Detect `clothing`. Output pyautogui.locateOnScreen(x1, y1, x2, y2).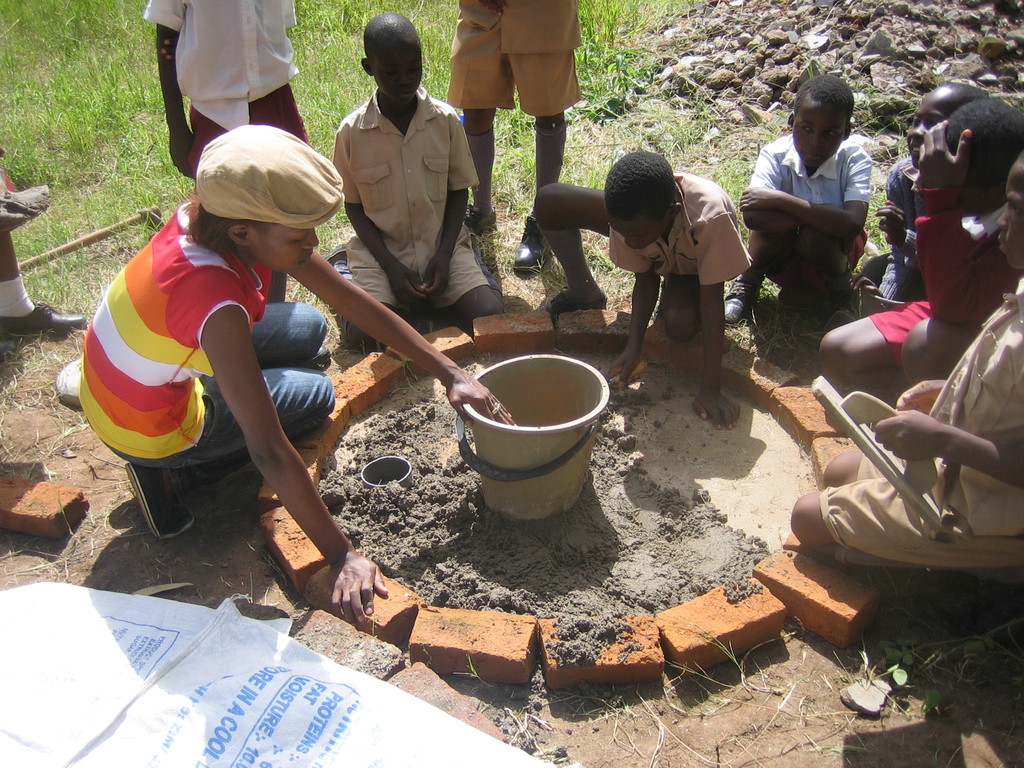
pyautogui.locateOnScreen(816, 274, 1023, 573).
